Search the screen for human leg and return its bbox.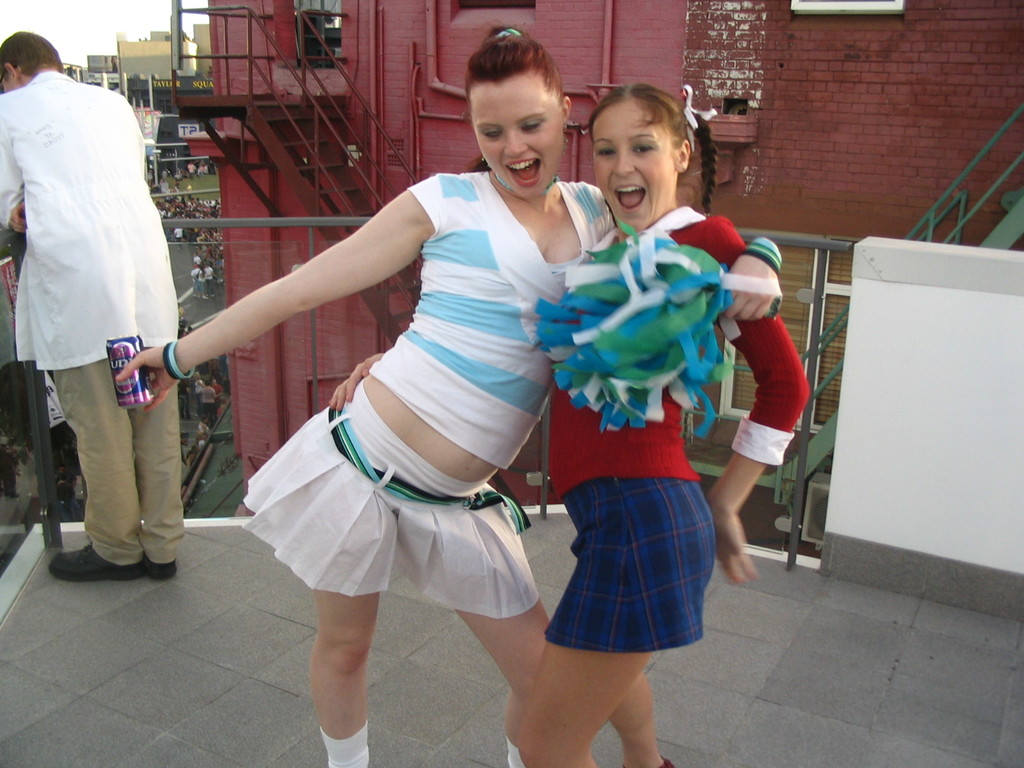
Found: detection(520, 483, 716, 767).
